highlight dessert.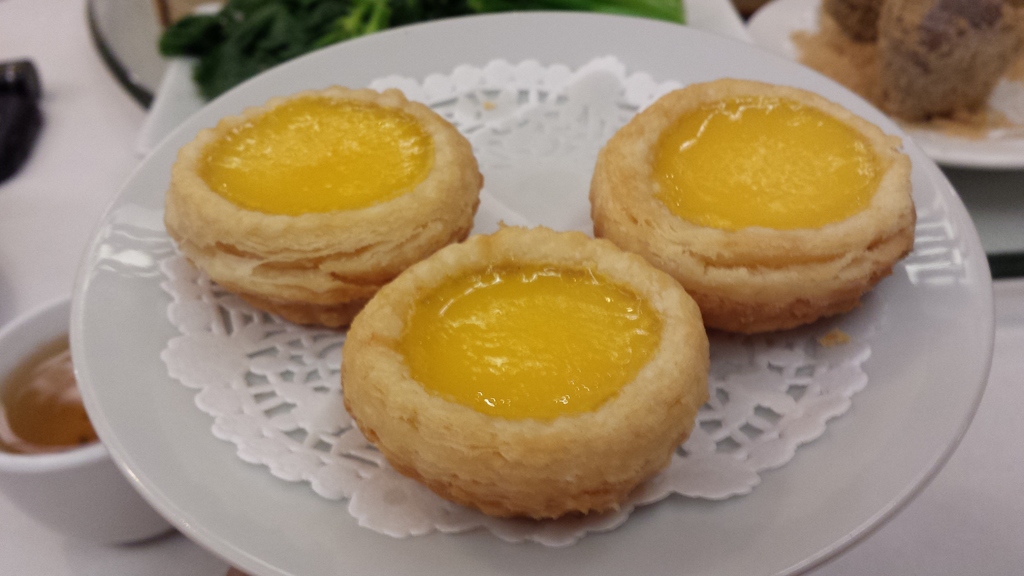
Highlighted region: 787,0,1023,122.
